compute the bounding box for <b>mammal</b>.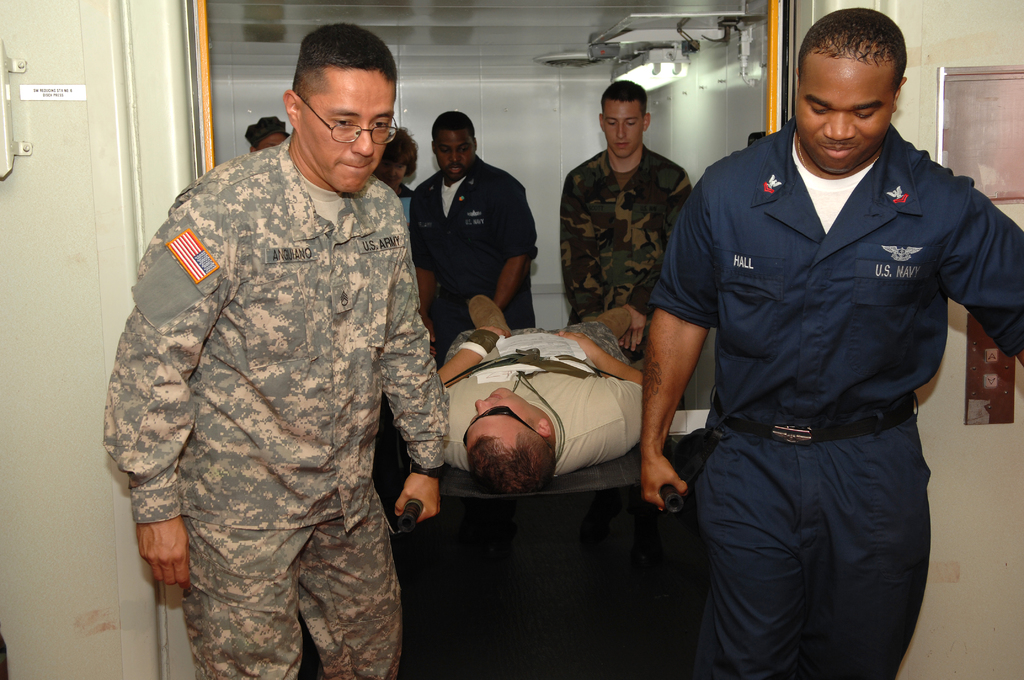
box=[99, 24, 449, 679].
